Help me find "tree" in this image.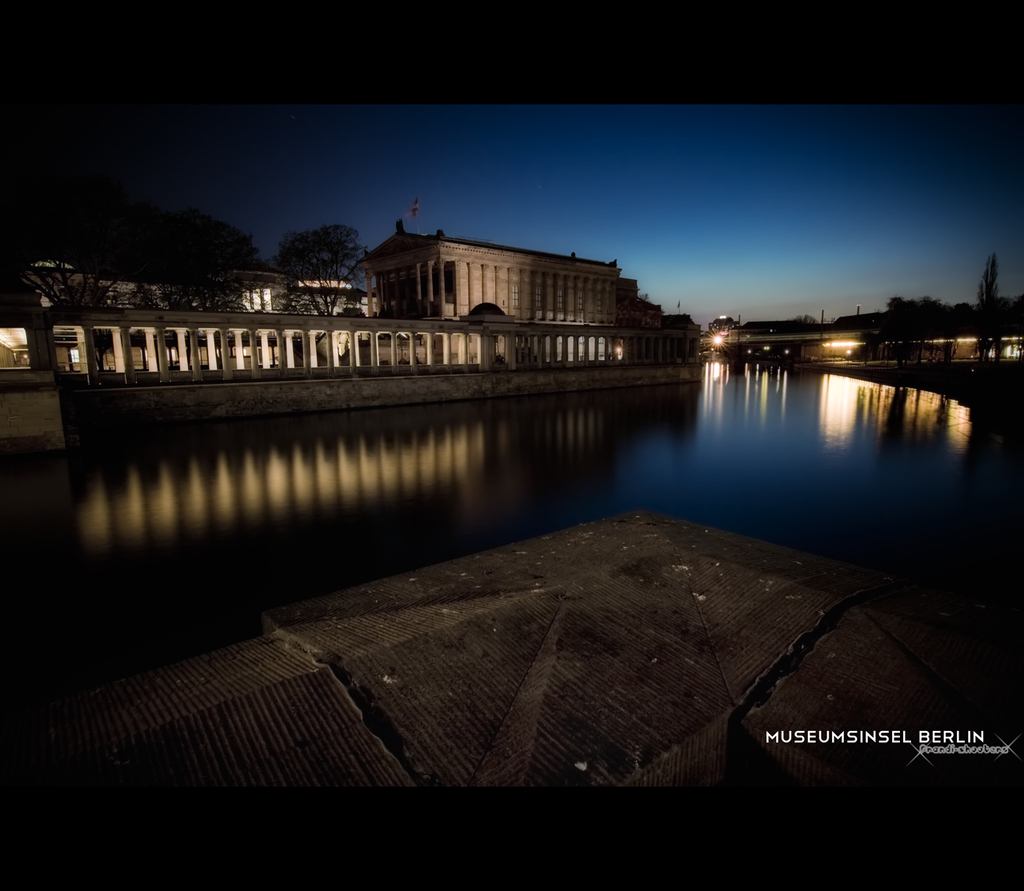
Found it: bbox(8, 163, 139, 320).
